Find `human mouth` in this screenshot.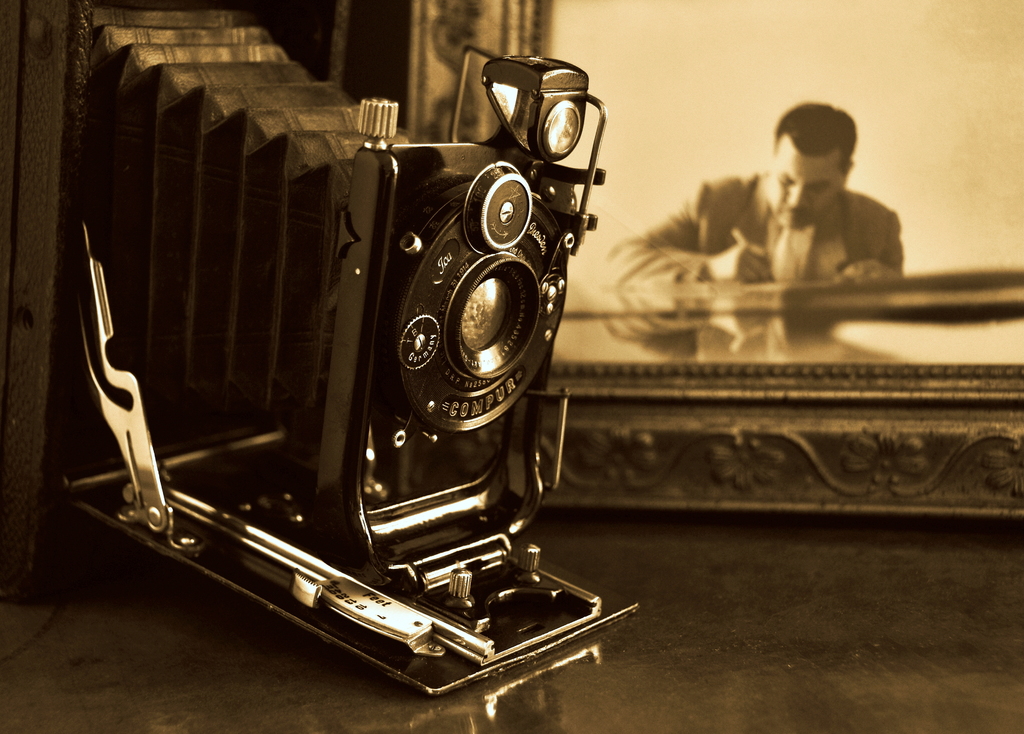
The bounding box for `human mouth` is (x1=774, y1=207, x2=804, y2=218).
